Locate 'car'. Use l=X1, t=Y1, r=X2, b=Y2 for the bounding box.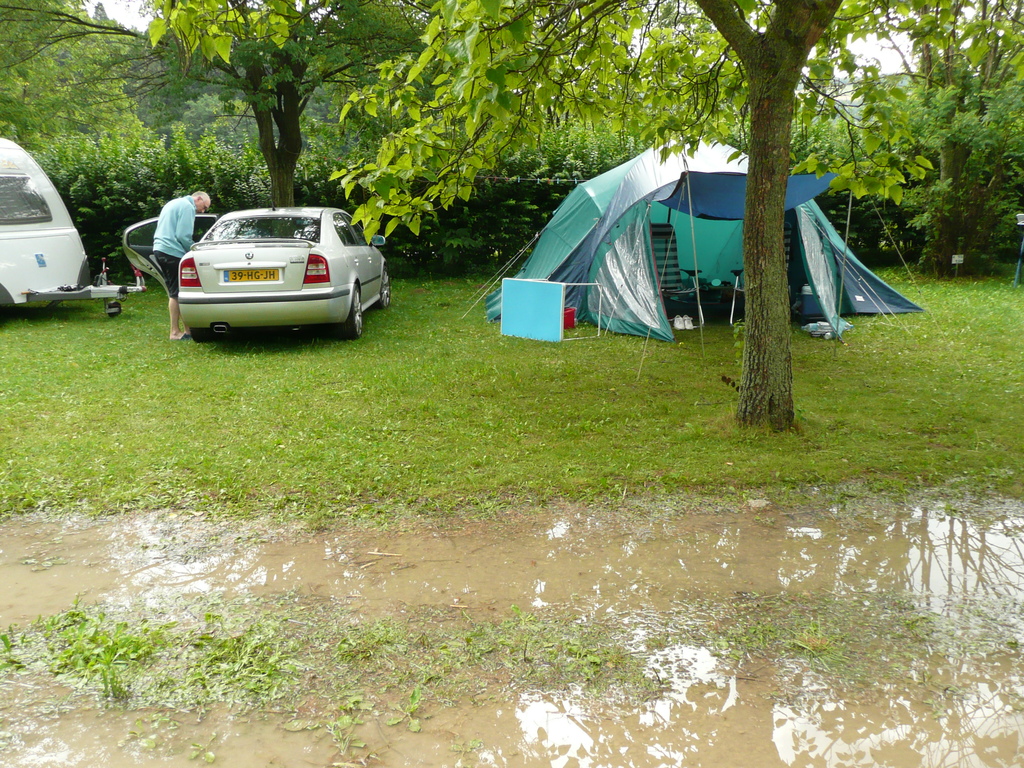
l=122, t=204, r=391, b=345.
